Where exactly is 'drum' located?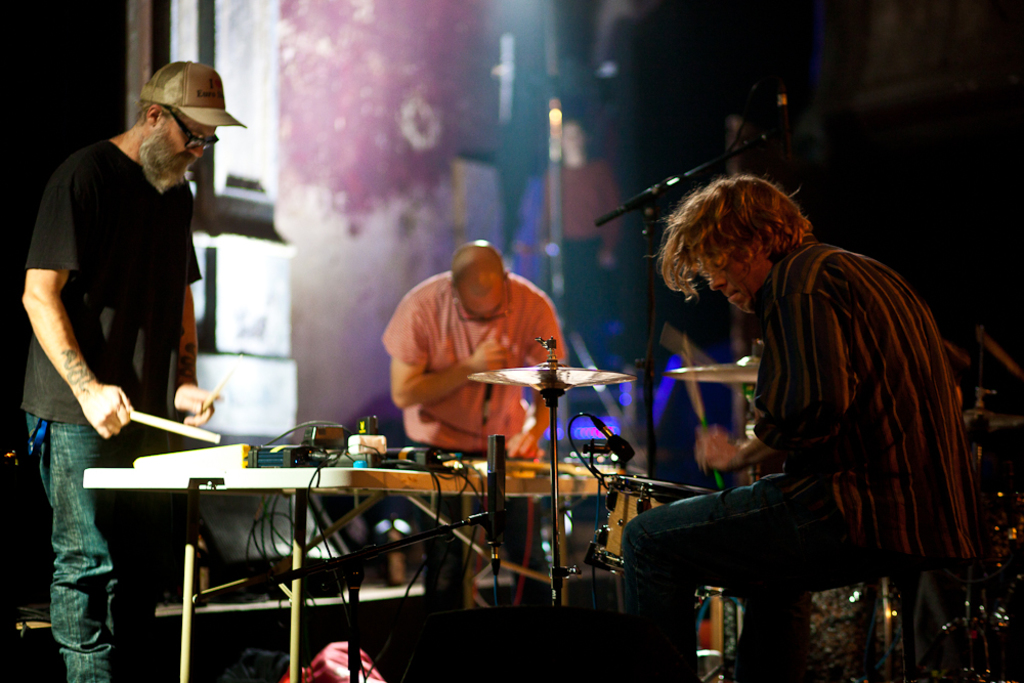
Its bounding box is [left=723, top=571, right=903, bottom=682].
